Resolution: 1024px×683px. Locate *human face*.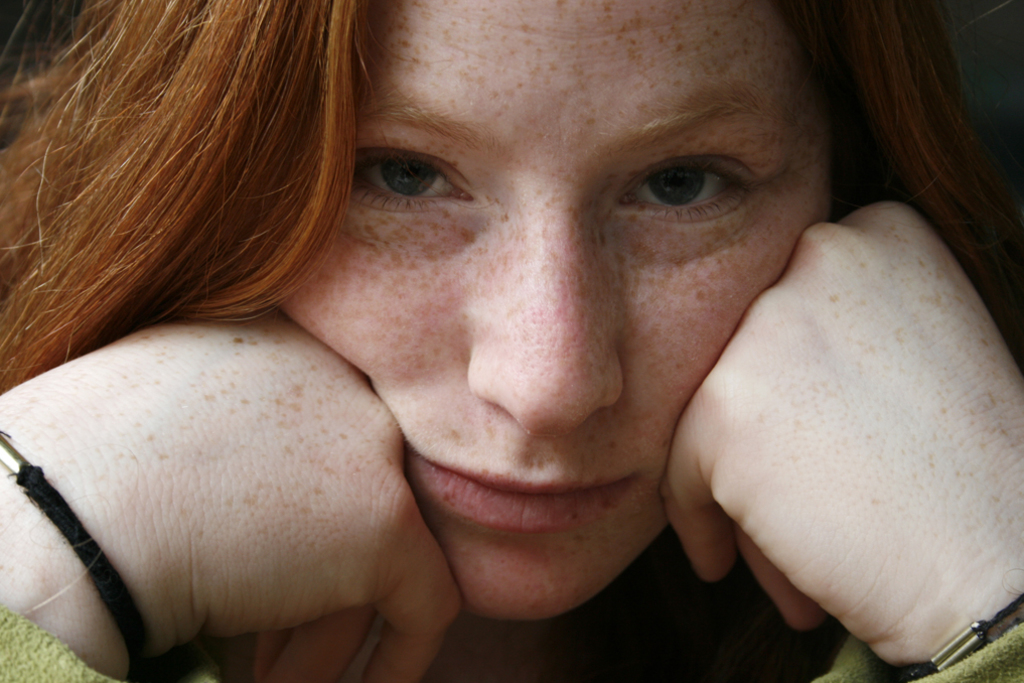
x1=234 y1=0 x2=847 y2=613.
